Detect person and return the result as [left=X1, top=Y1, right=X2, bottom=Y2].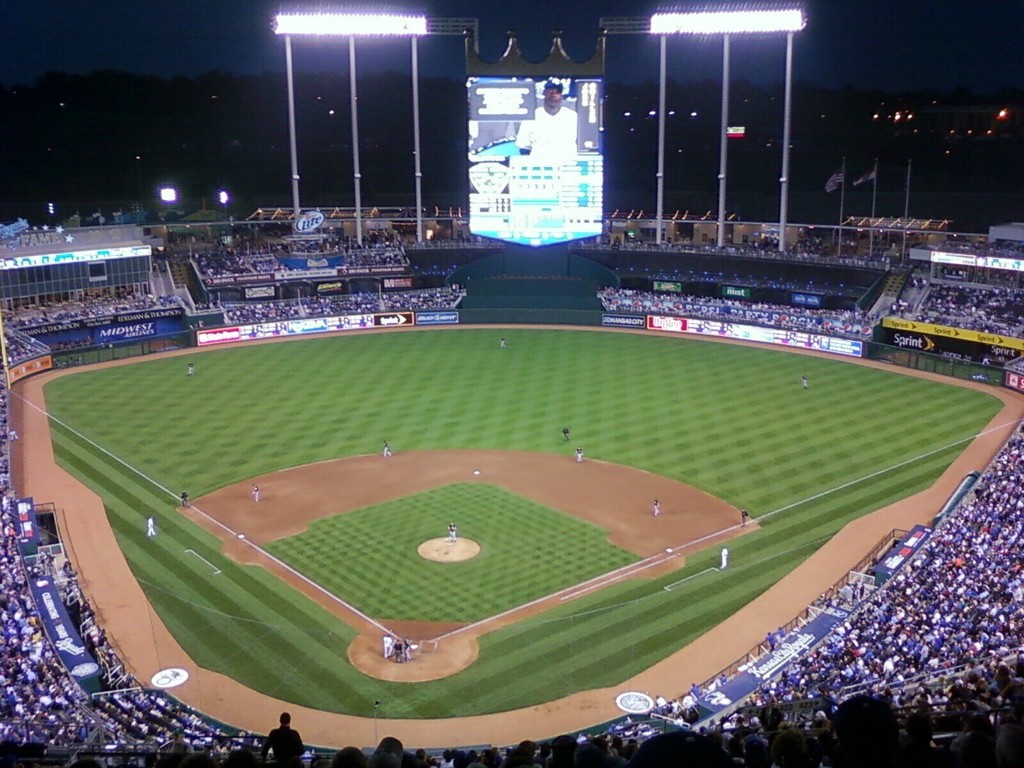
[left=557, top=424, right=573, bottom=443].
